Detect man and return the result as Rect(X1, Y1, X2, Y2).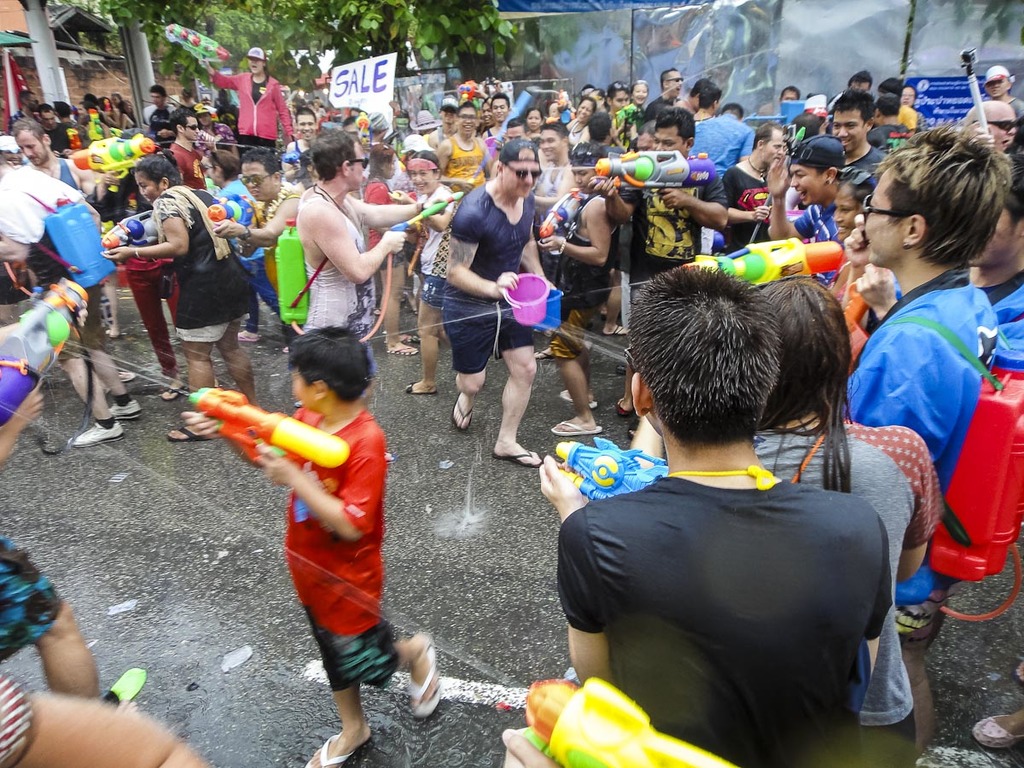
Rect(439, 137, 562, 467).
